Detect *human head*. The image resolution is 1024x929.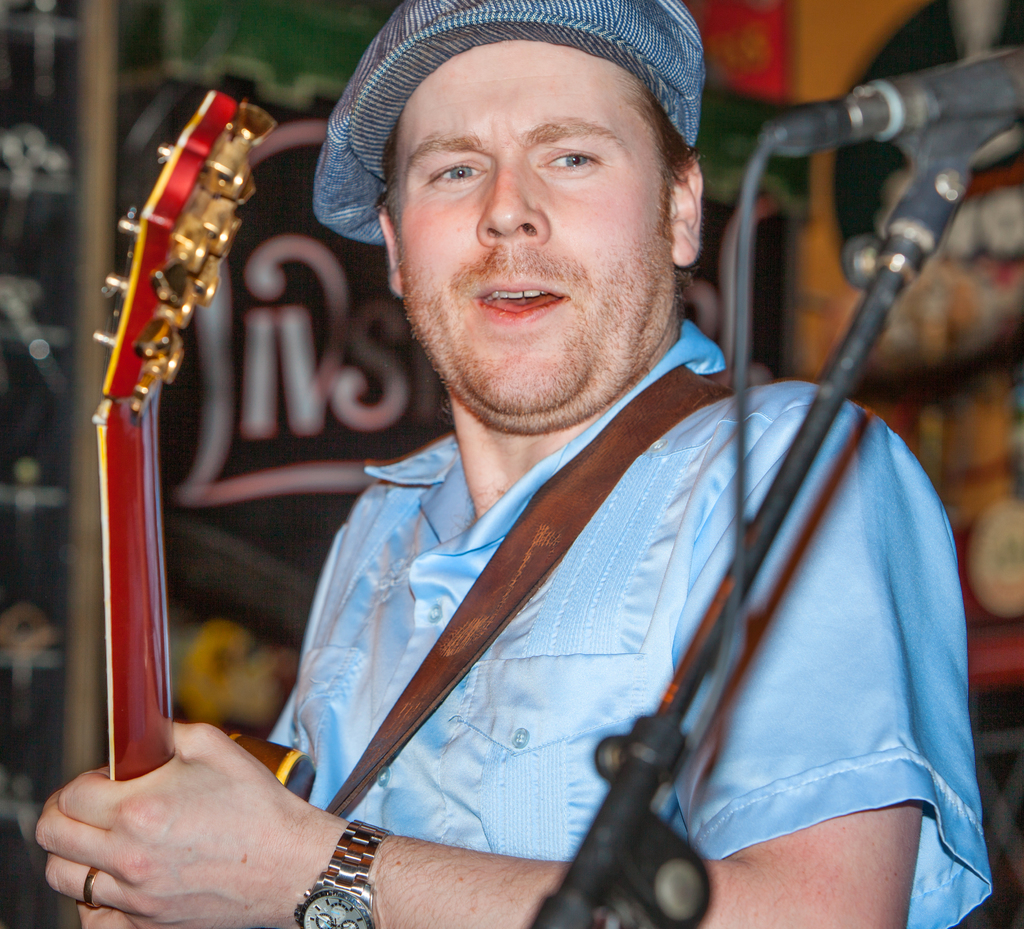
332:14:732:441.
